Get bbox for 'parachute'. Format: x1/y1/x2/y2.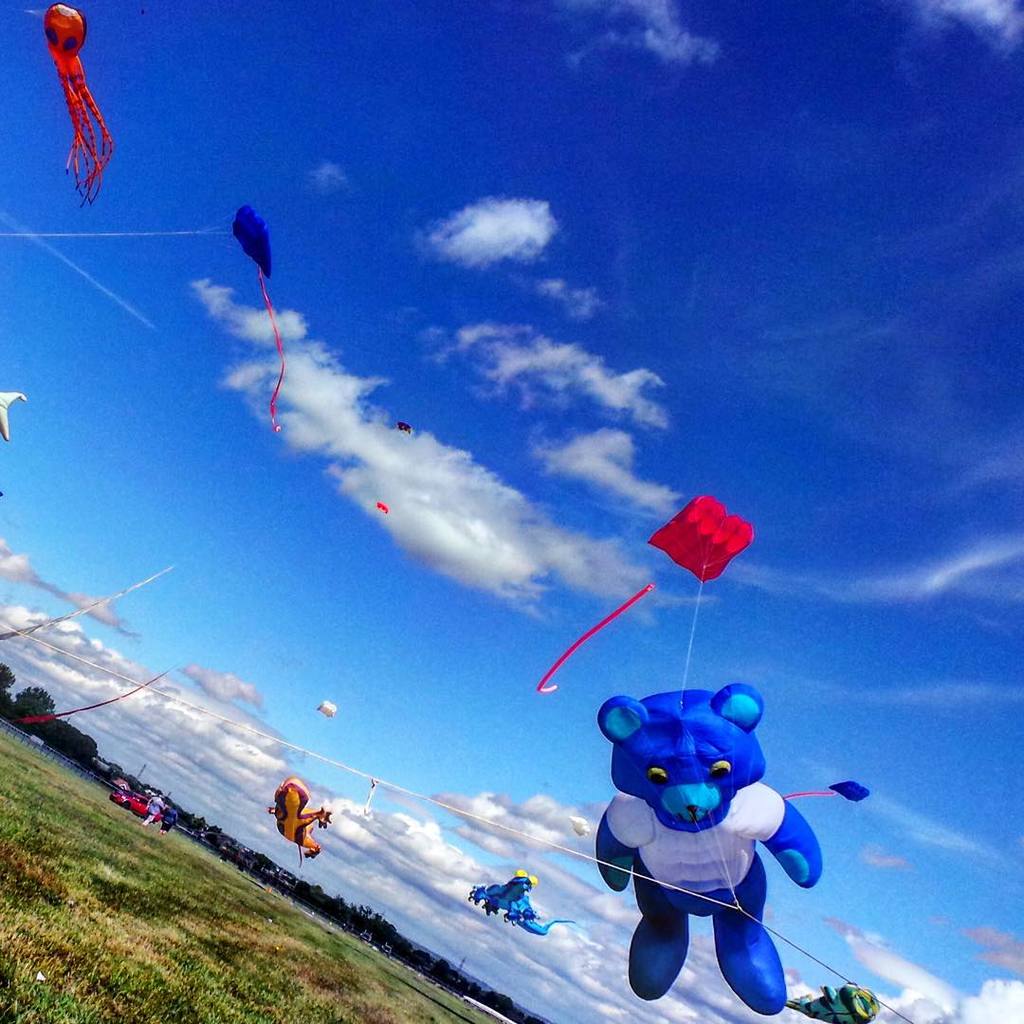
387/417/415/438.
